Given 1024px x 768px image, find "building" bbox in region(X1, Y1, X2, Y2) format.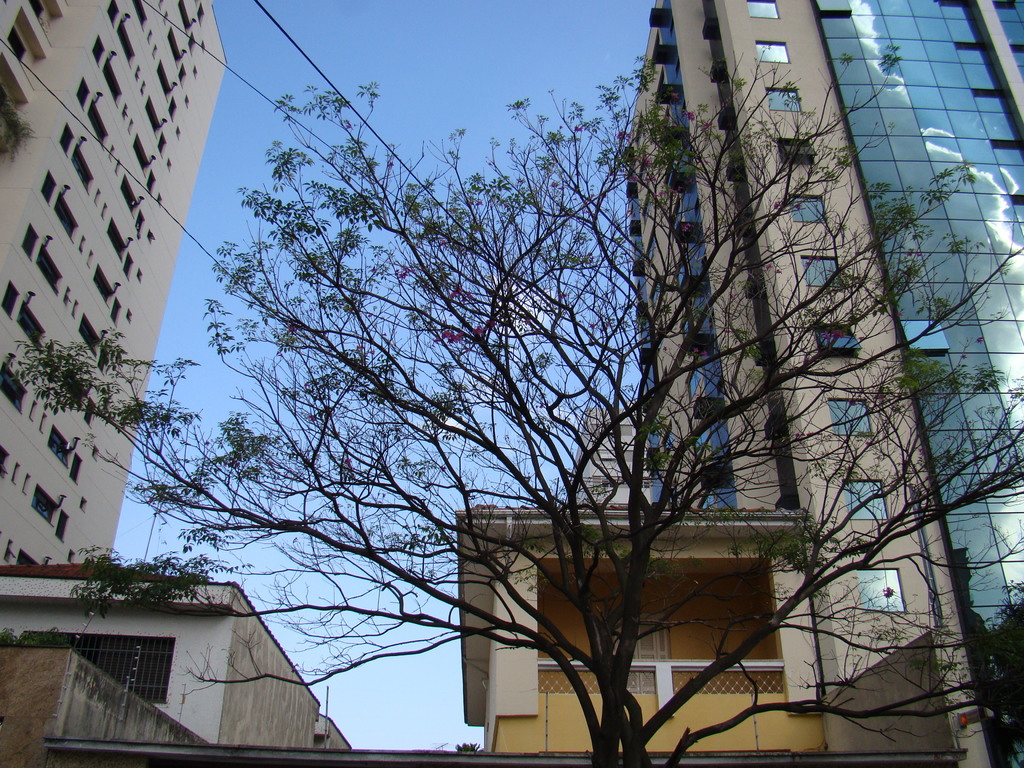
region(618, 0, 1023, 767).
